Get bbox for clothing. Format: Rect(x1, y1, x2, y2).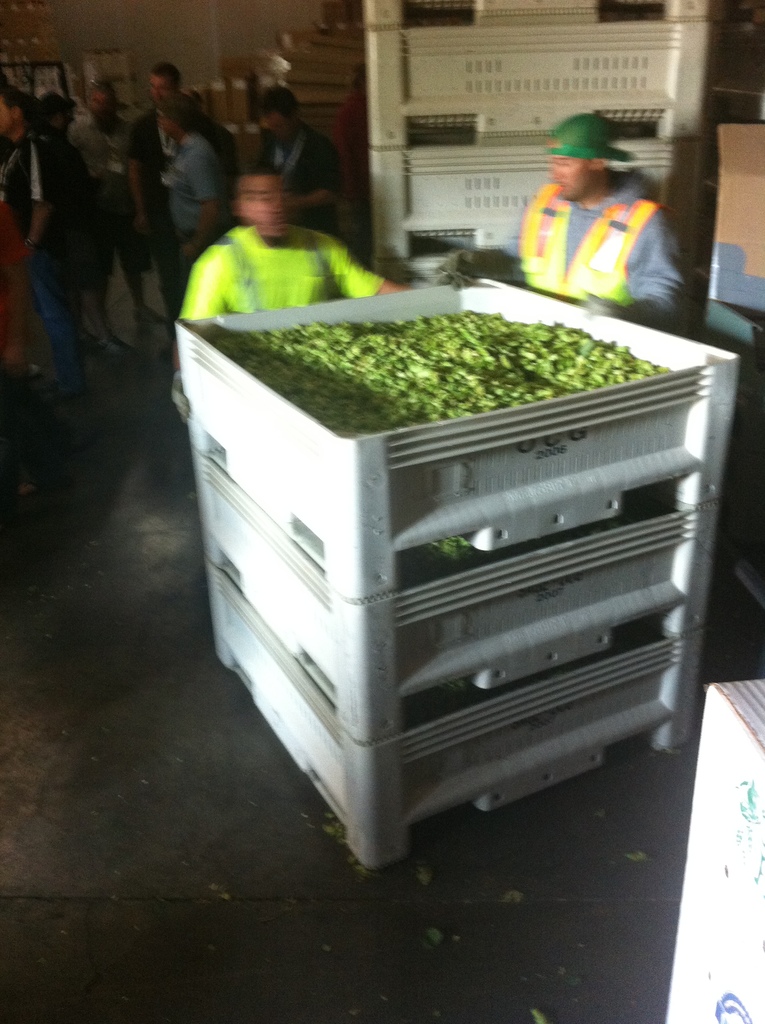
Rect(178, 216, 386, 321).
